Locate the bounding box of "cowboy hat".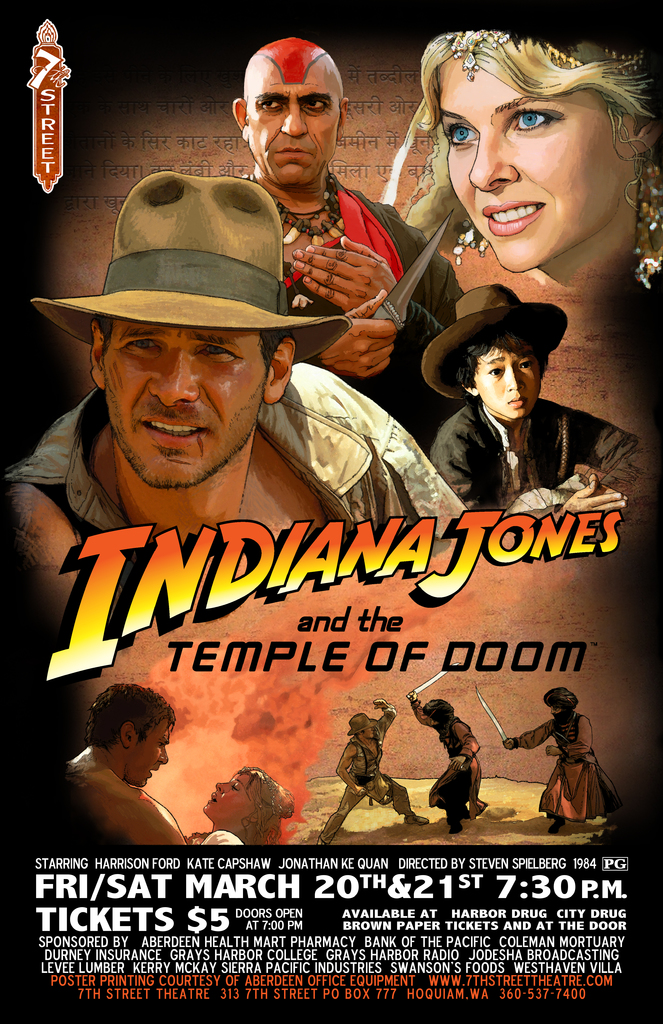
Bounding box: [46, 150, 318, 402].
